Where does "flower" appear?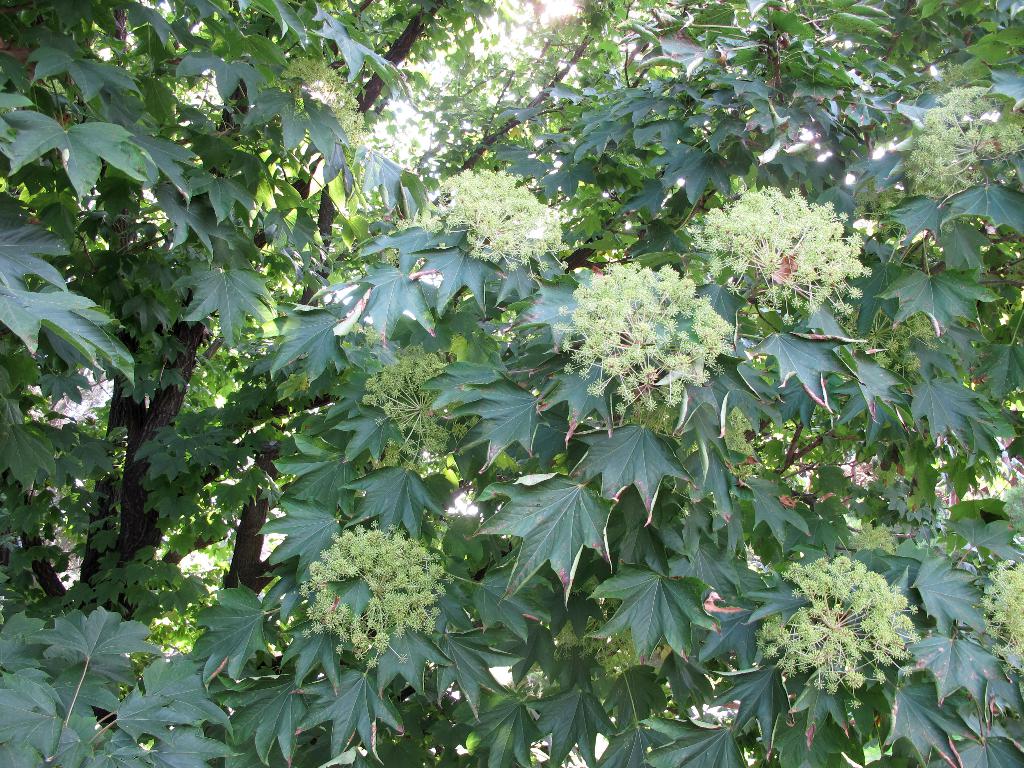
Appears at locate(553, 258, 733, 417).
